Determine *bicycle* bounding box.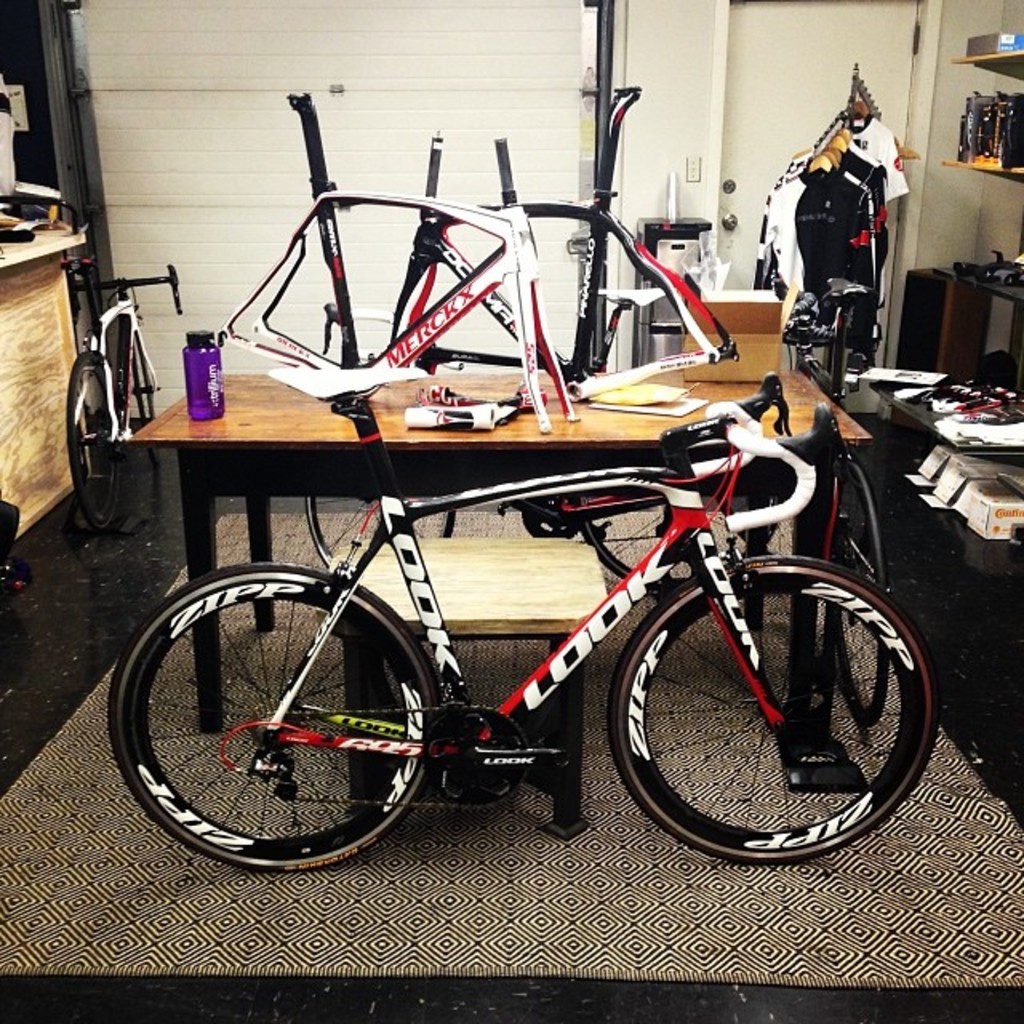
Determined: x1=120, y1=304, x2=963, y2=883.
